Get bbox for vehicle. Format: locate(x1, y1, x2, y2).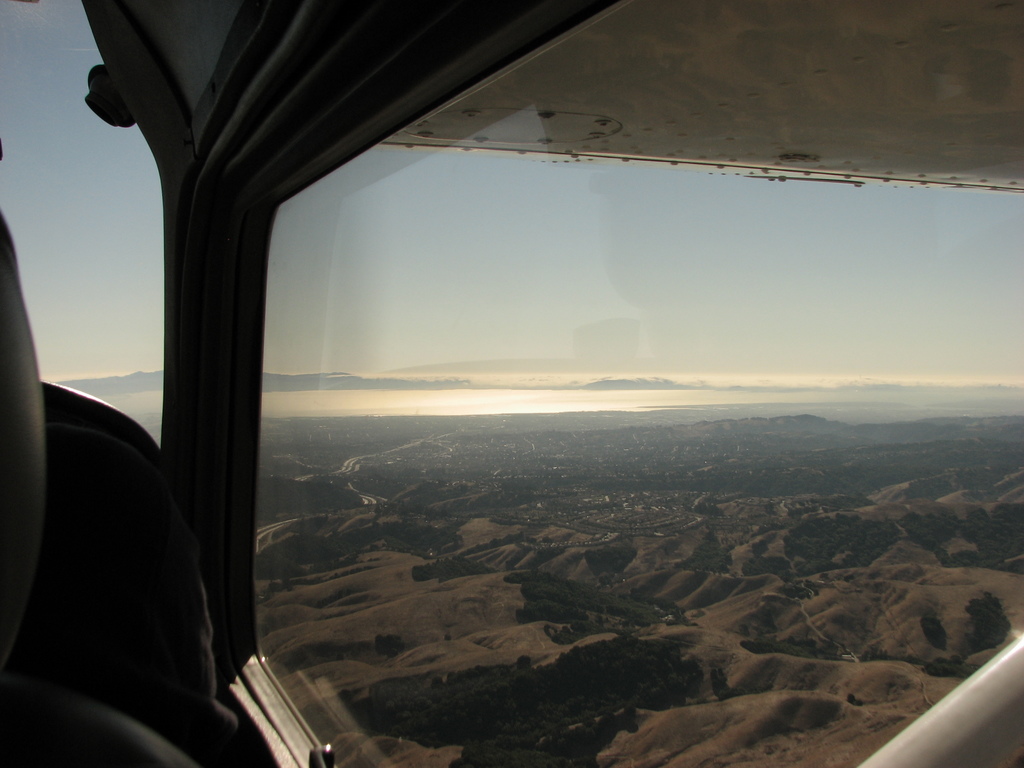
locate(0, 0, 1023, 767).
